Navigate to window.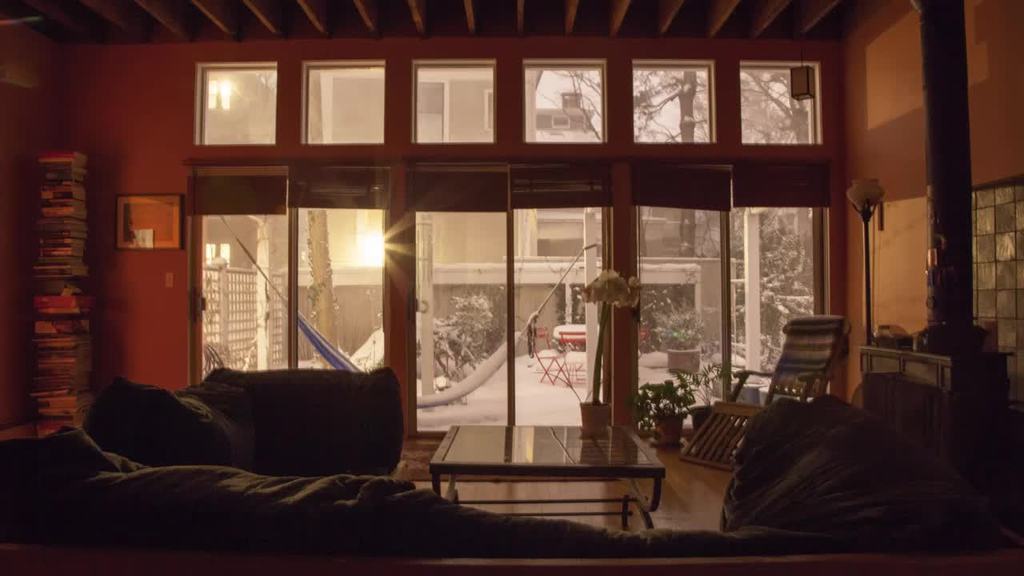
Navigation target: left=414, top=61, right=498, bottom=138.
